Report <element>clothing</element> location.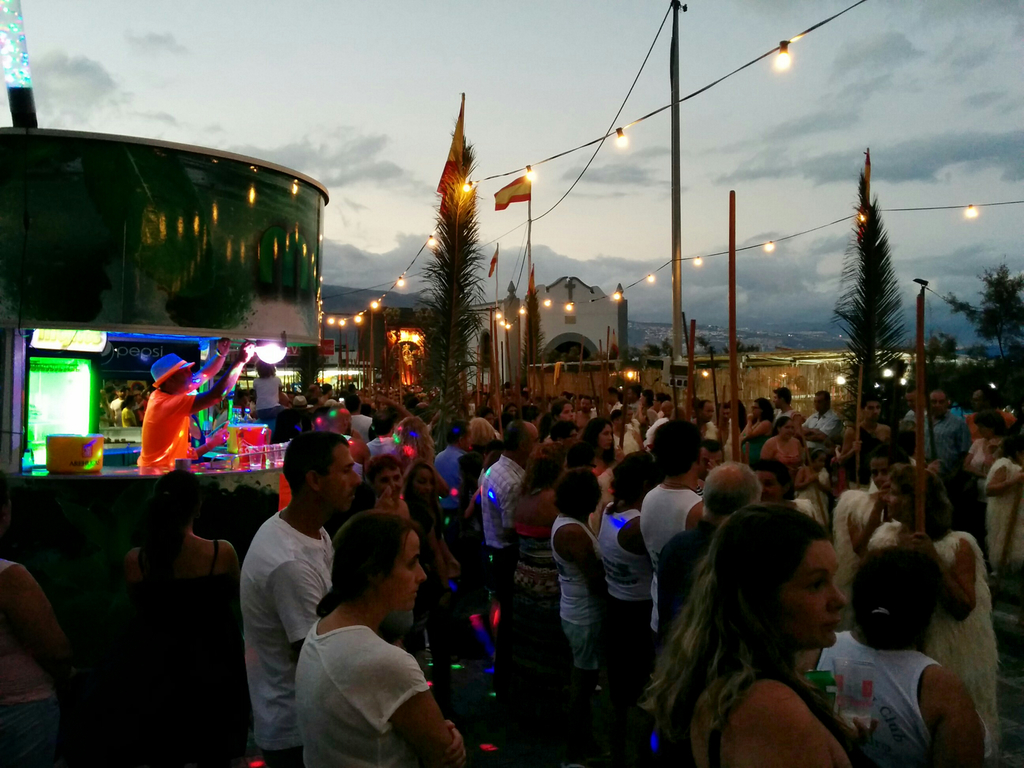
Report: bbox(920, 404, 968, 520).
